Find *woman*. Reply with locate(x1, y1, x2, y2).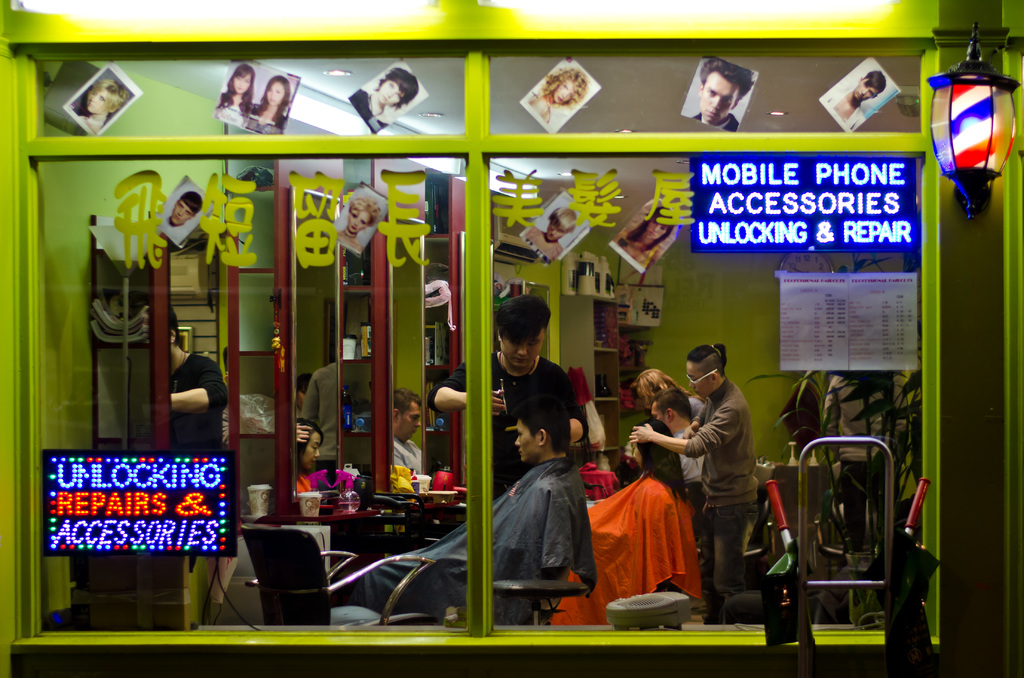
locate(351, 66, 419, 132).
